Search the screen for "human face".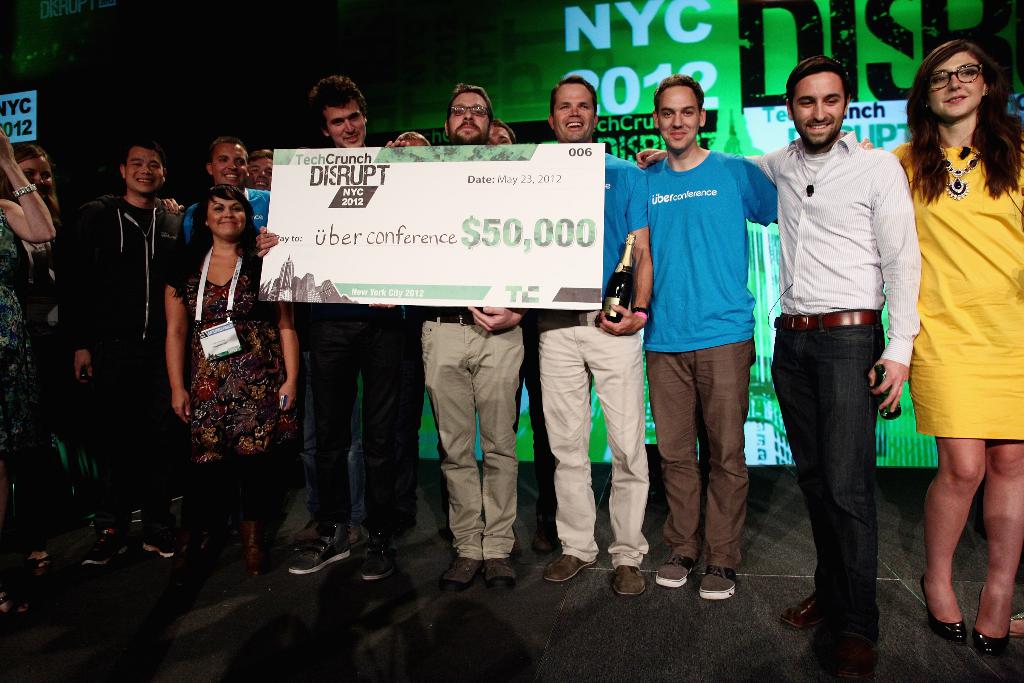
Found at bbox(658, 86, 701, 150).
